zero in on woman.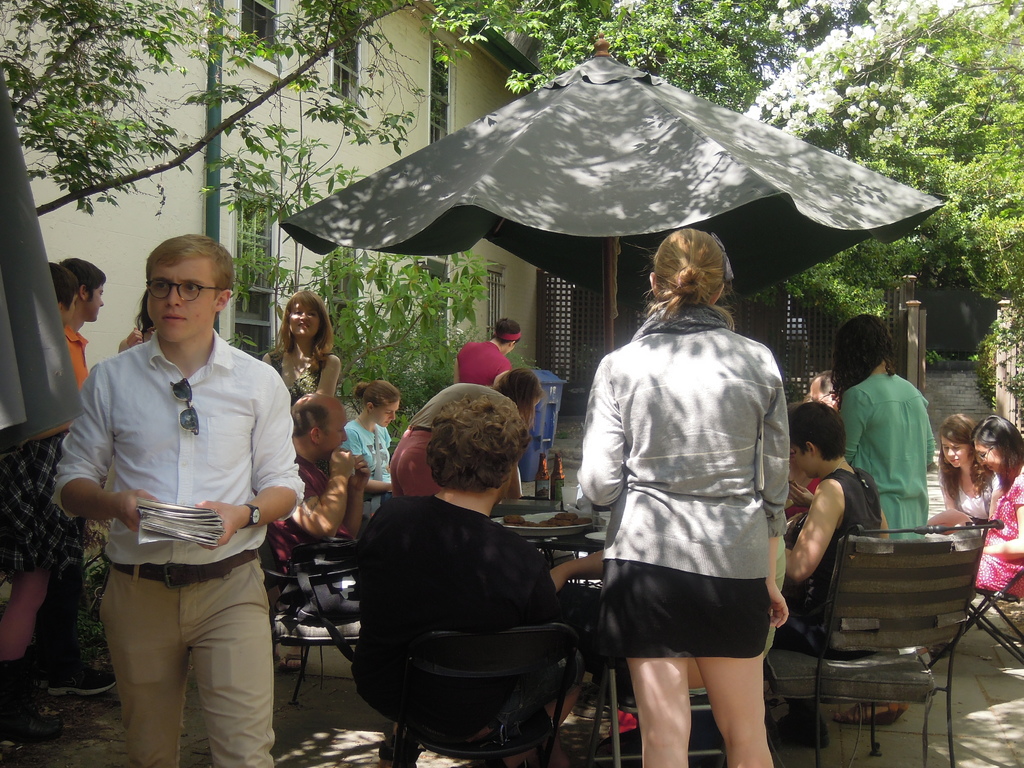
Zeroed in: [x1=938, y1=410, x2=1001, y2=520].
